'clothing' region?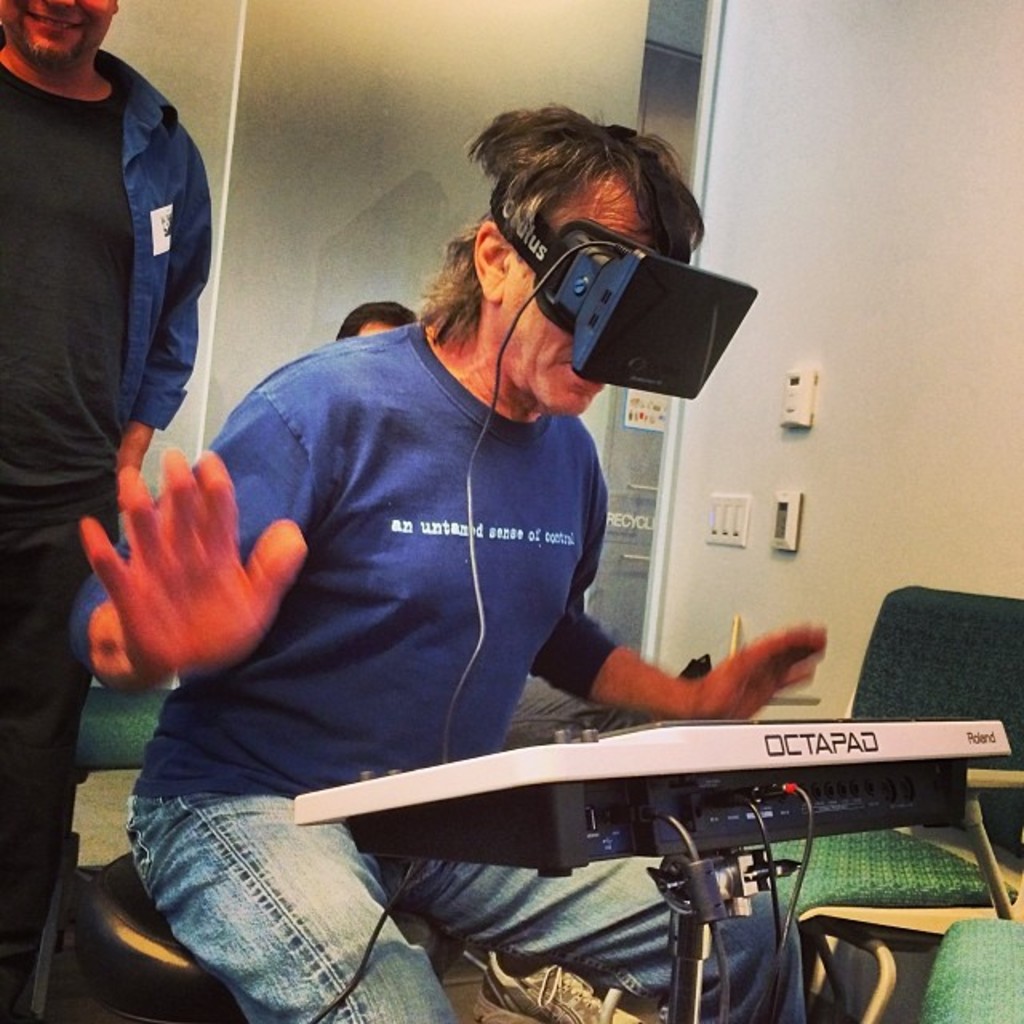
[120,242,701,808]
